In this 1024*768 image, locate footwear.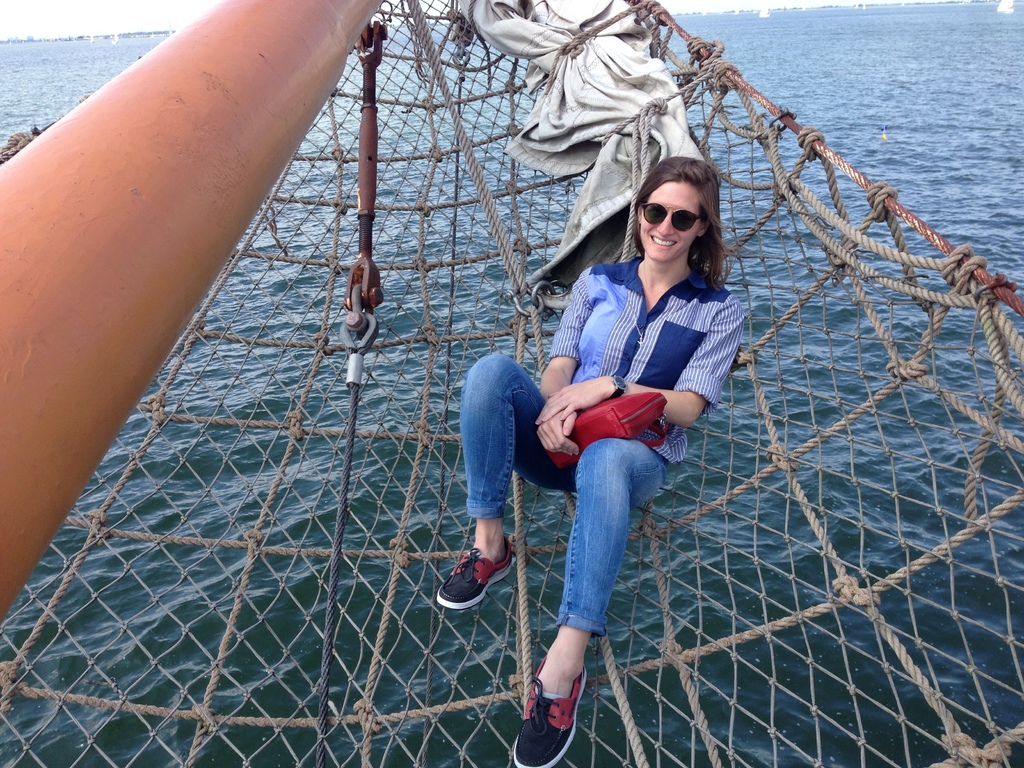
Bounding box: region(511, 653, 588, 767).
